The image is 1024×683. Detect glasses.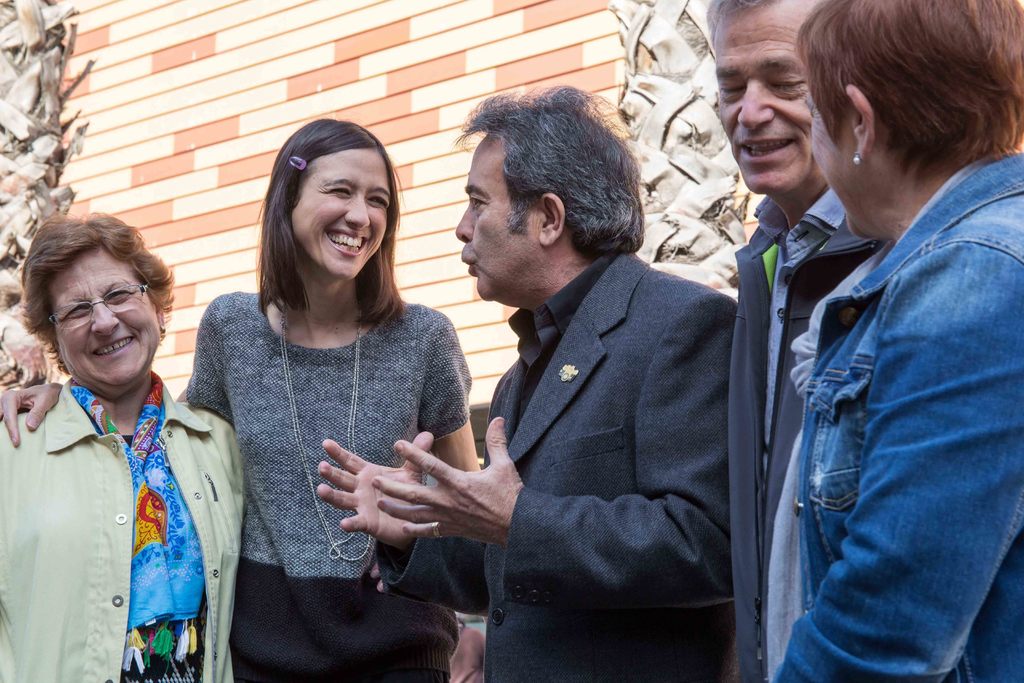
Detection: crop(31, 290, 154, 338).
